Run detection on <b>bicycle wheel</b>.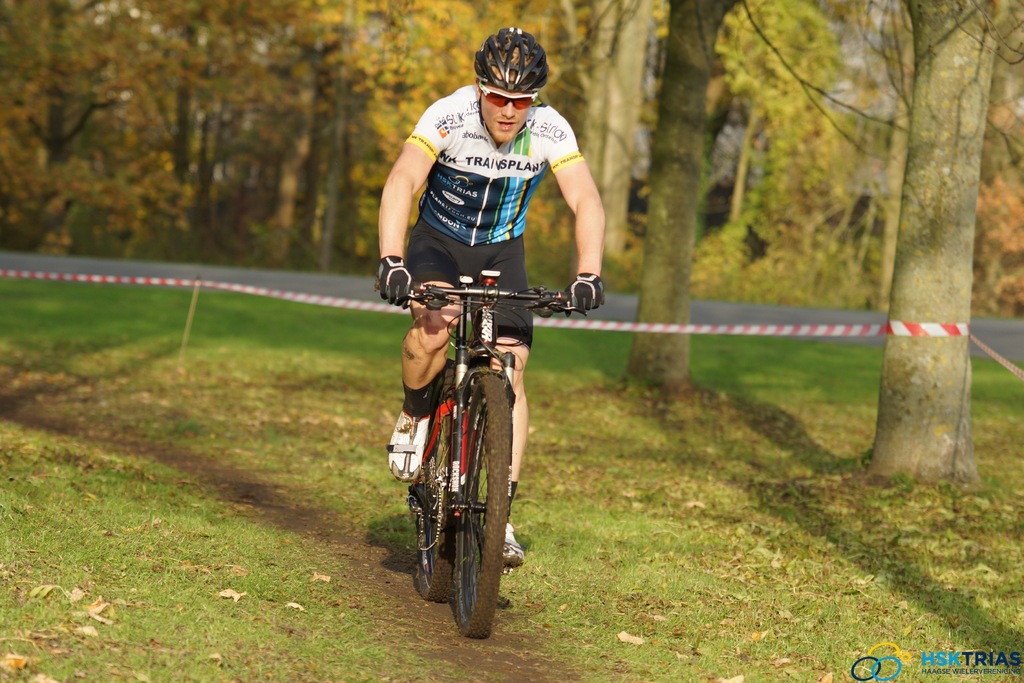
Result: crop(410, 362, 456, 602).
